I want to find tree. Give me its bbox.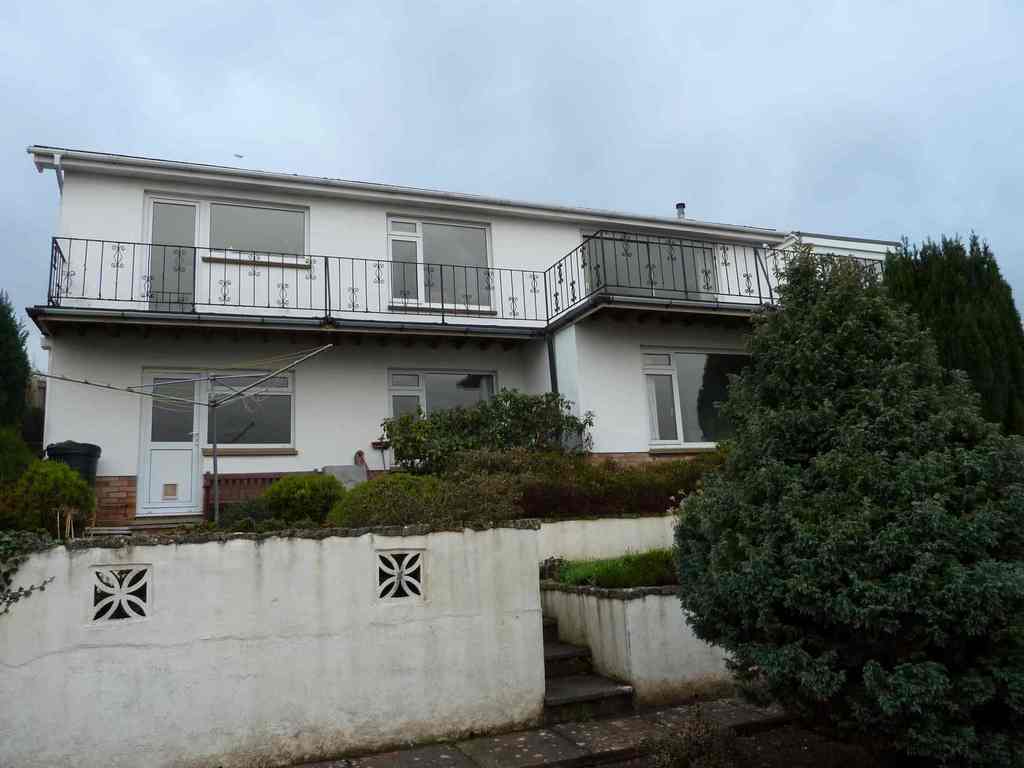
rect(4, 289, 52, 481).
